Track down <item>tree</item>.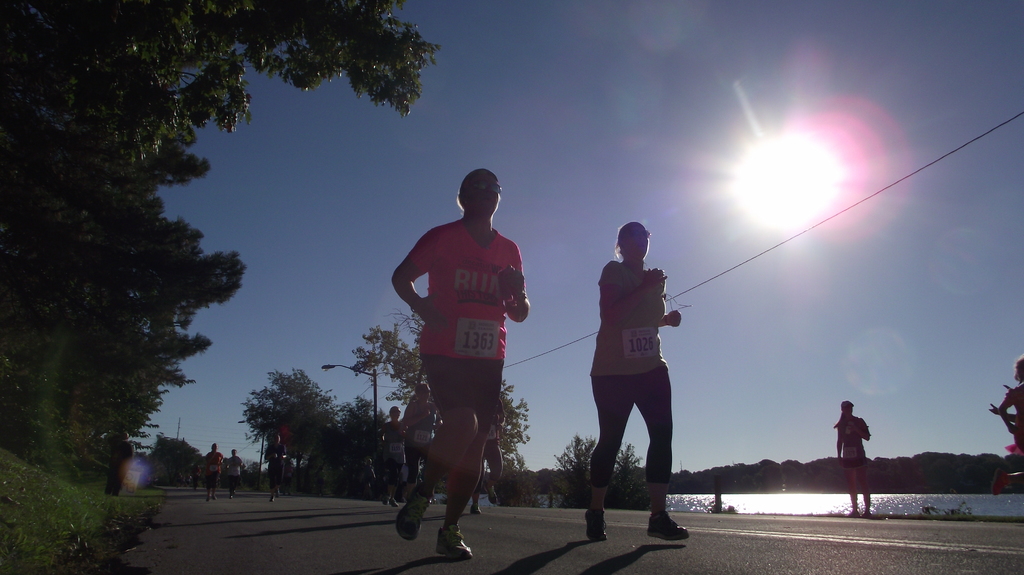
Tracked to [308,389,398,491].
